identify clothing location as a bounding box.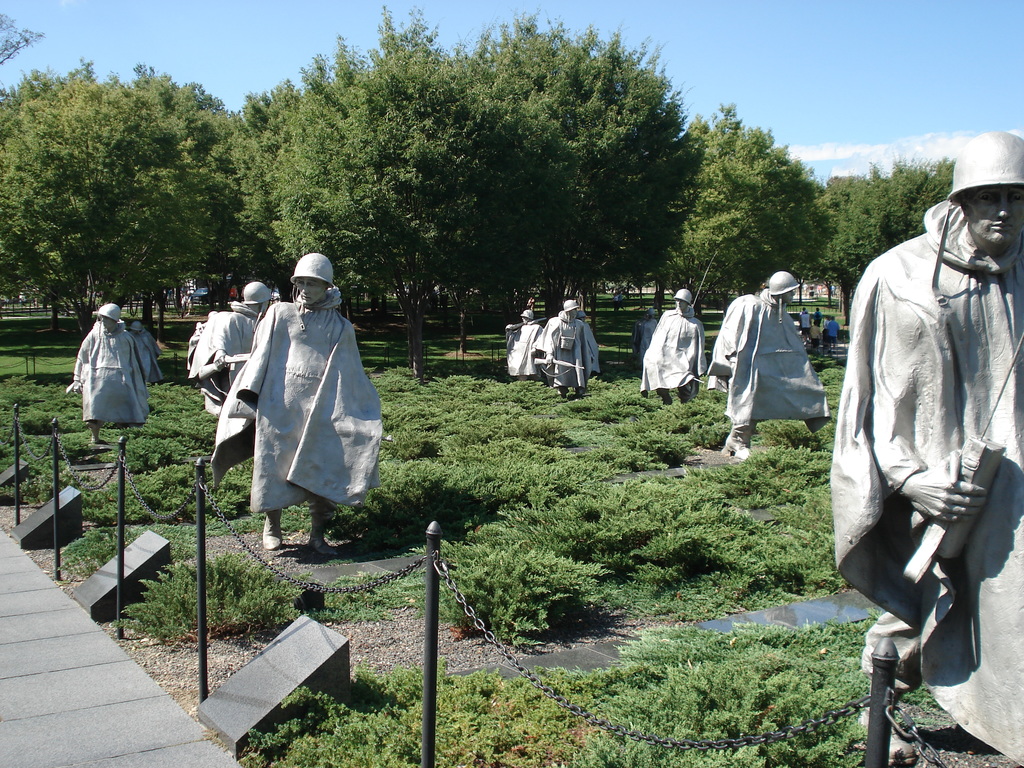
(207,260,367,523).
